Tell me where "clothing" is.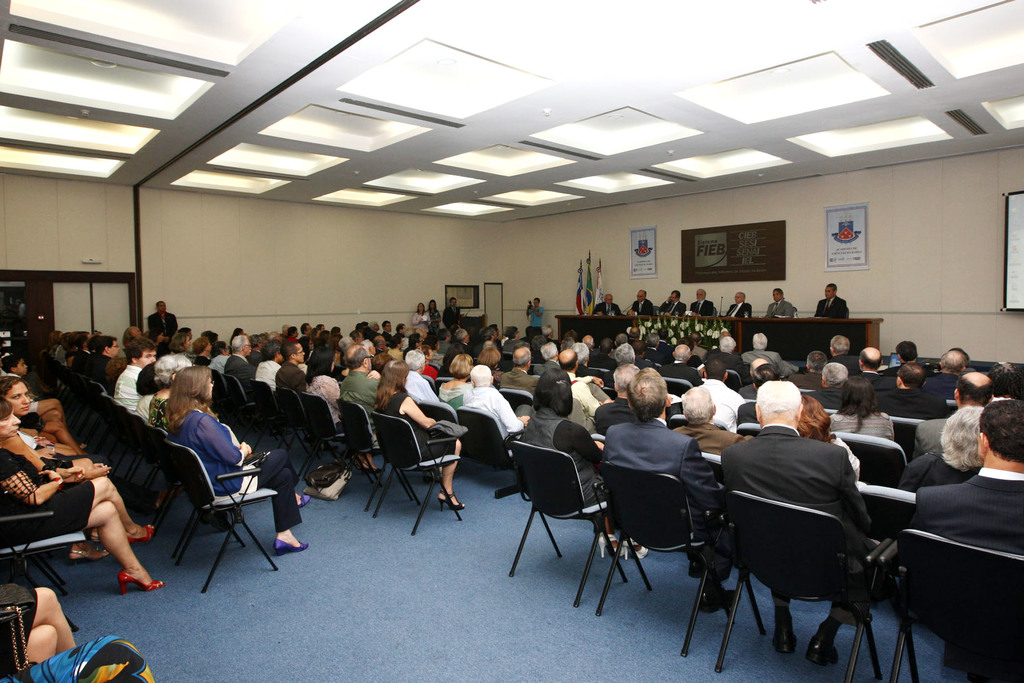
"clothing" is at [296,374,344,432].
